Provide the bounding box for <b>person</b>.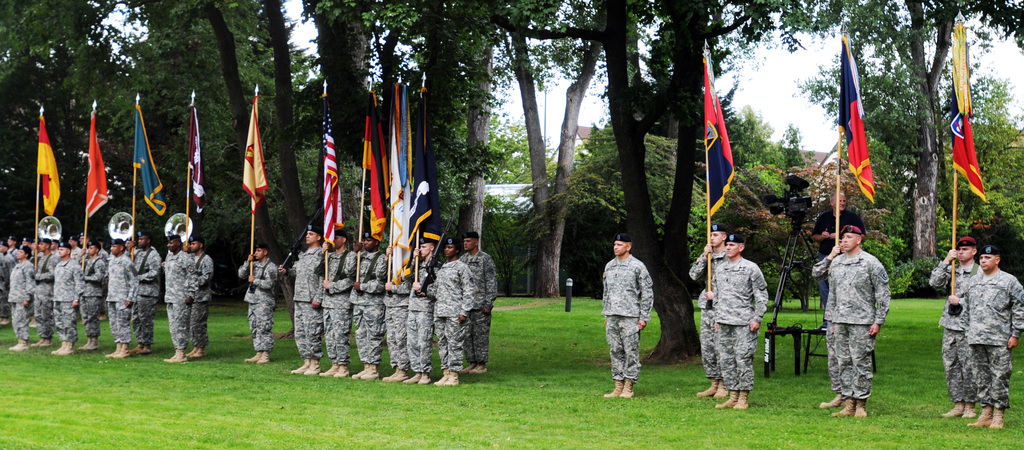
x1=690, y1=227, x2=729, y2=397.
